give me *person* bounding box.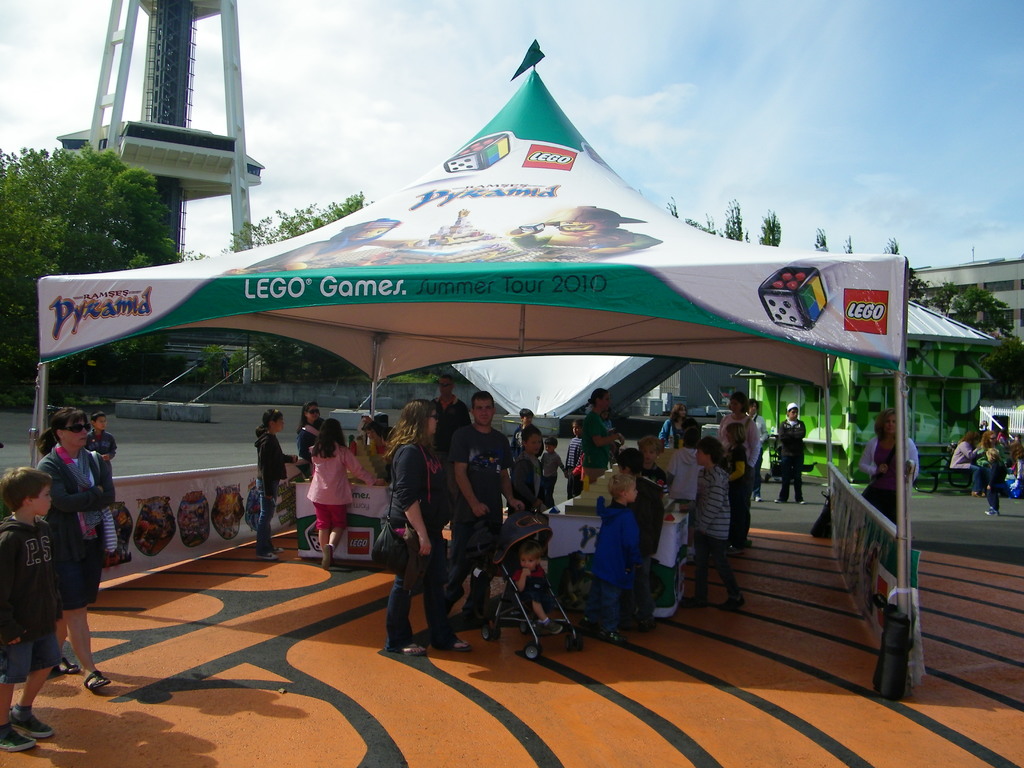
box(504, 427, 551, 521).
